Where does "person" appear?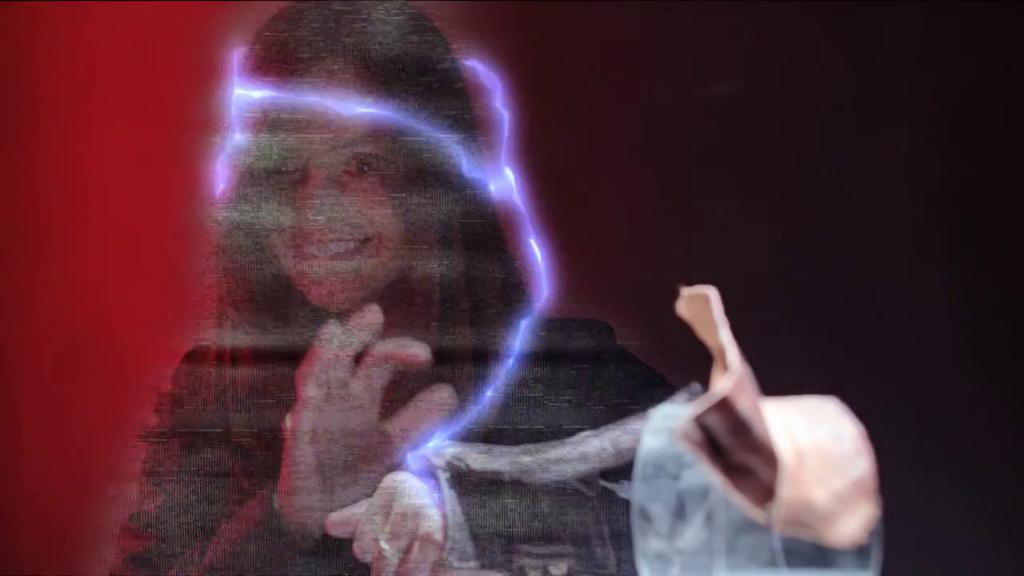
Appears at 137/33/709/559.
